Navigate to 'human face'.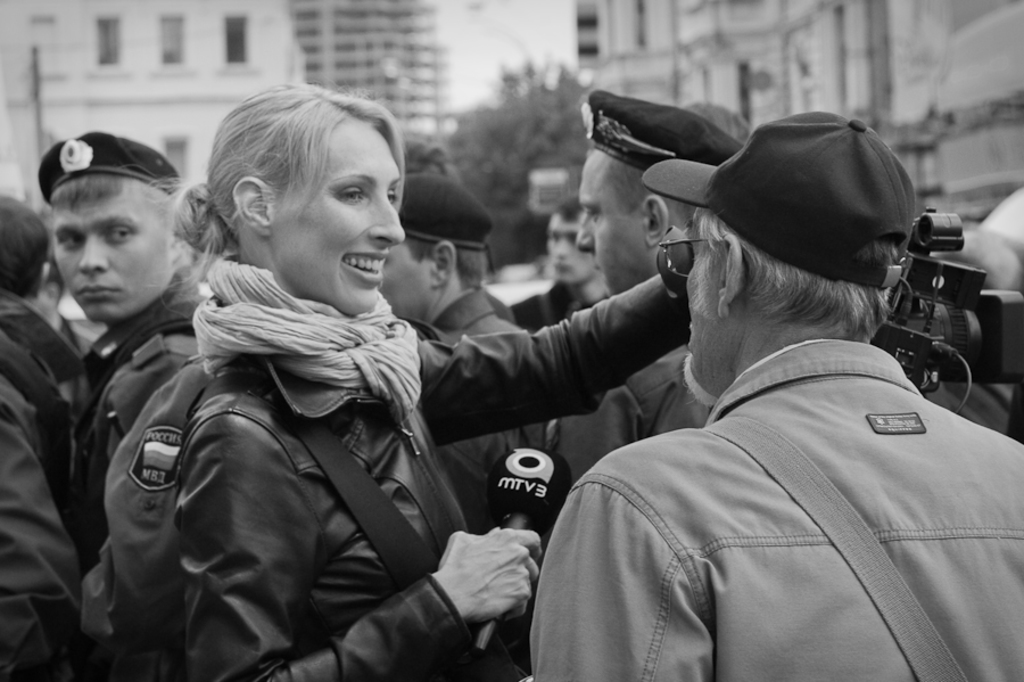
Navigation target: (x1=375, y1=236, x2=432, y2=322).
